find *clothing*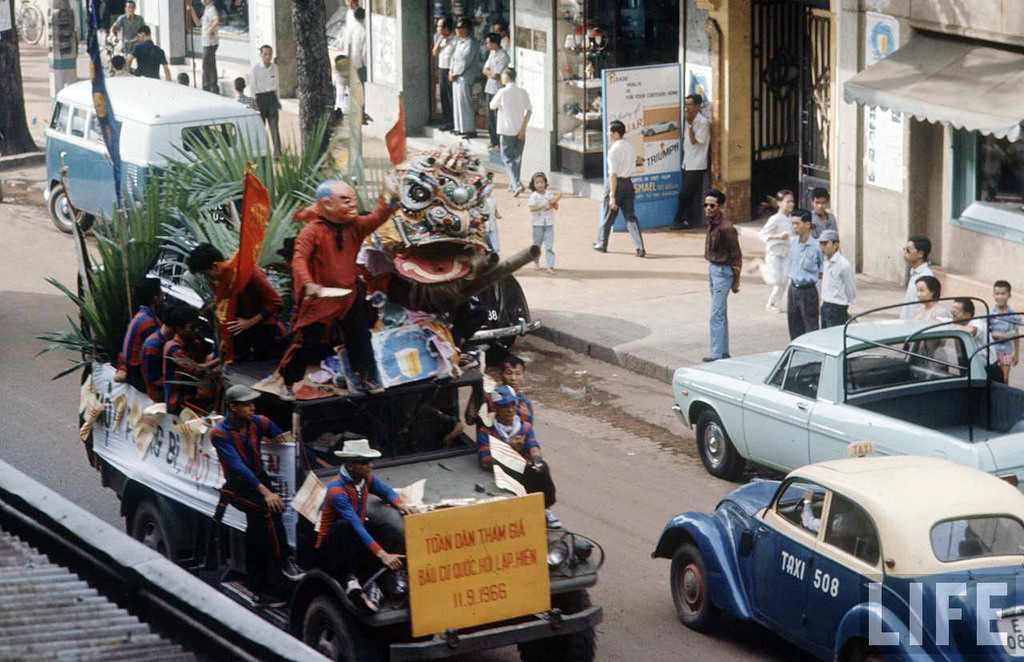
region(338, 19, 370, 84)
